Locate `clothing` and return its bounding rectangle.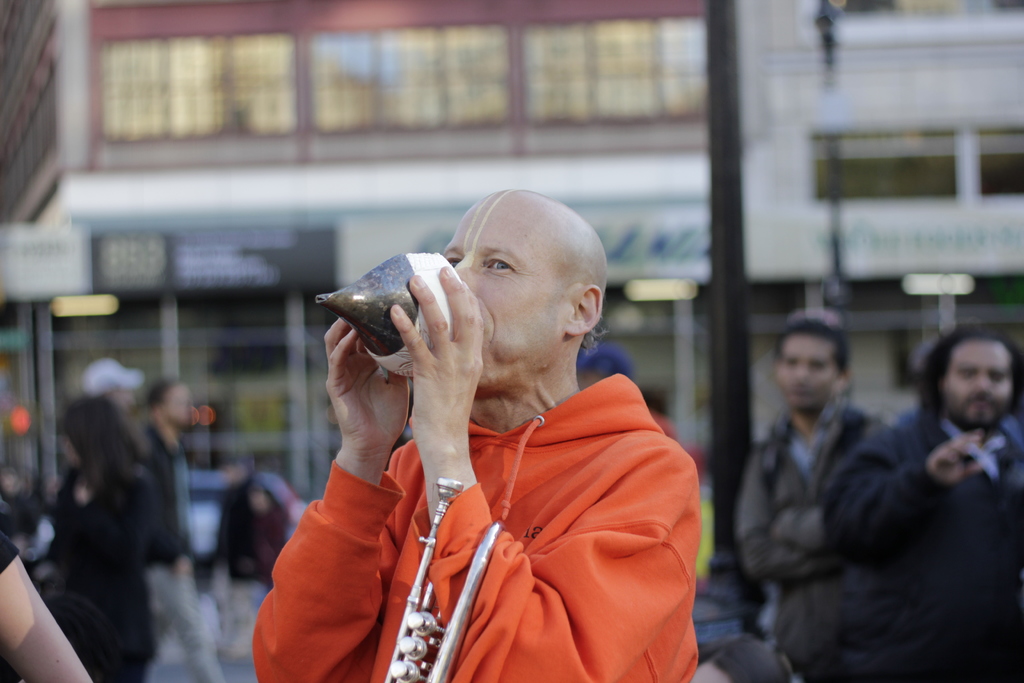
Rect(819, 396, 1022, 682).
